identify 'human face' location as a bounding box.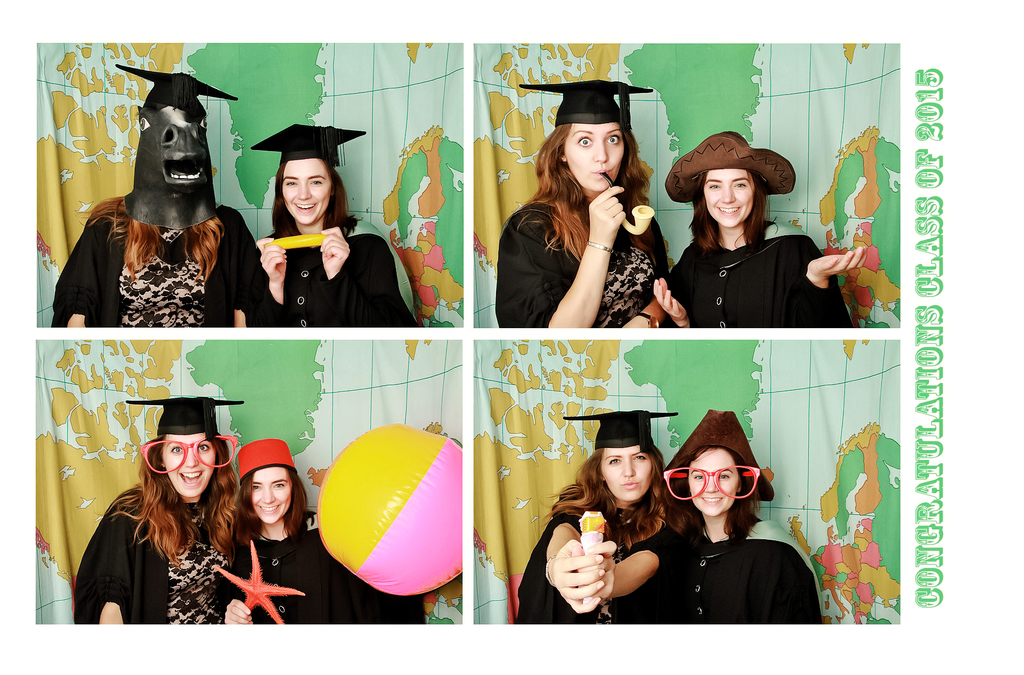
{"x1": 162, "y1": 436, "x2": 212, "y2": 492}.
